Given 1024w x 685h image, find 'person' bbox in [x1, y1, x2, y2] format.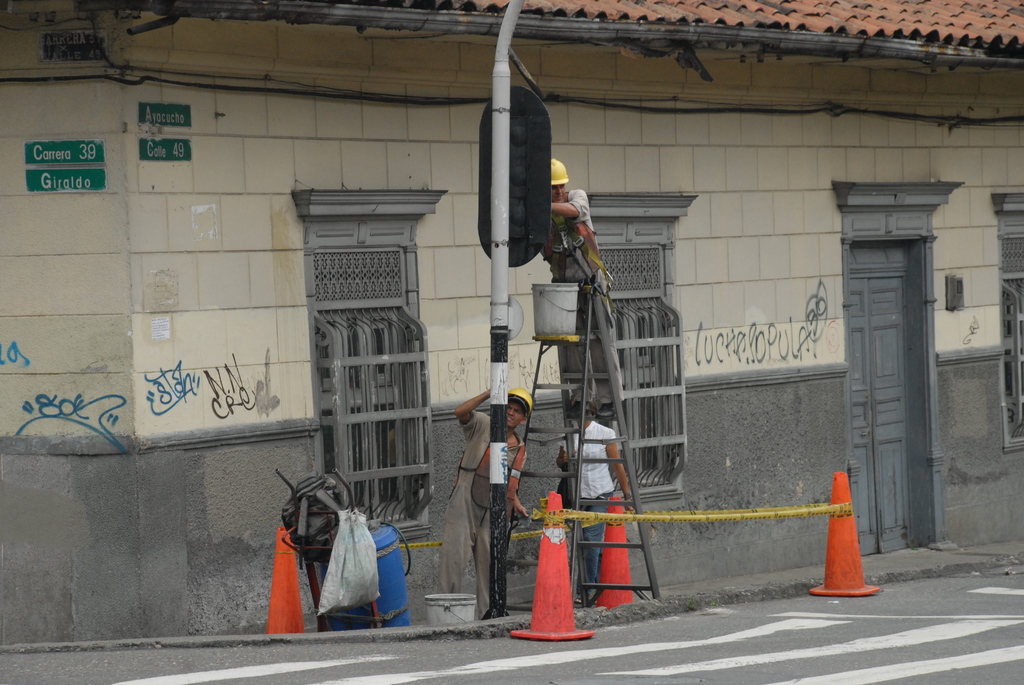
[556, 391, 636, 609].
